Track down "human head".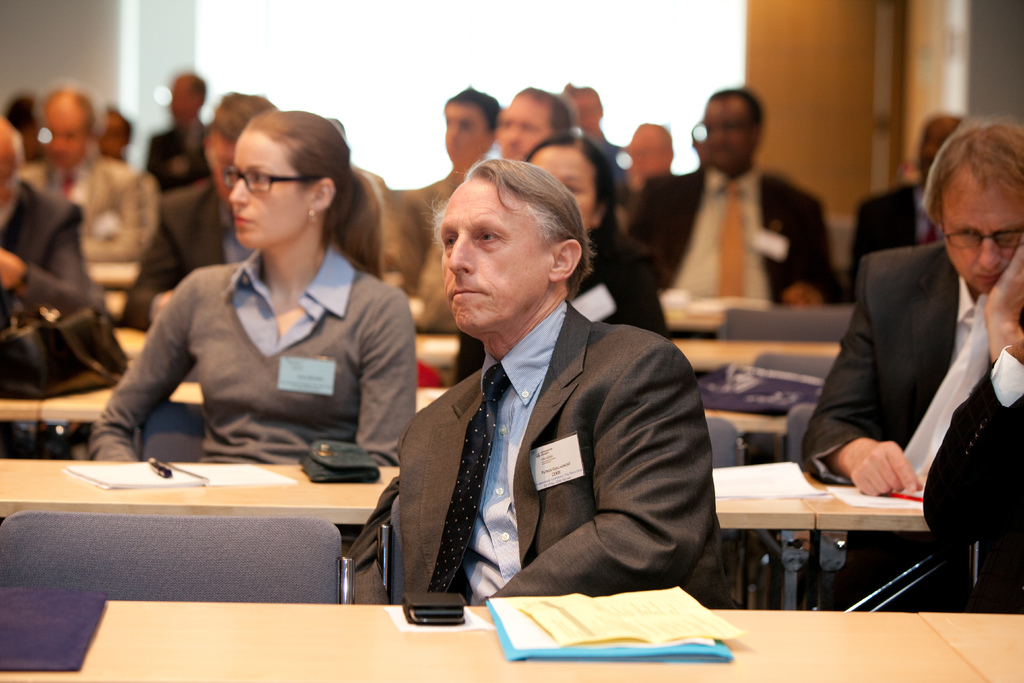
Tracked to region(498, 86, 573, 165).
